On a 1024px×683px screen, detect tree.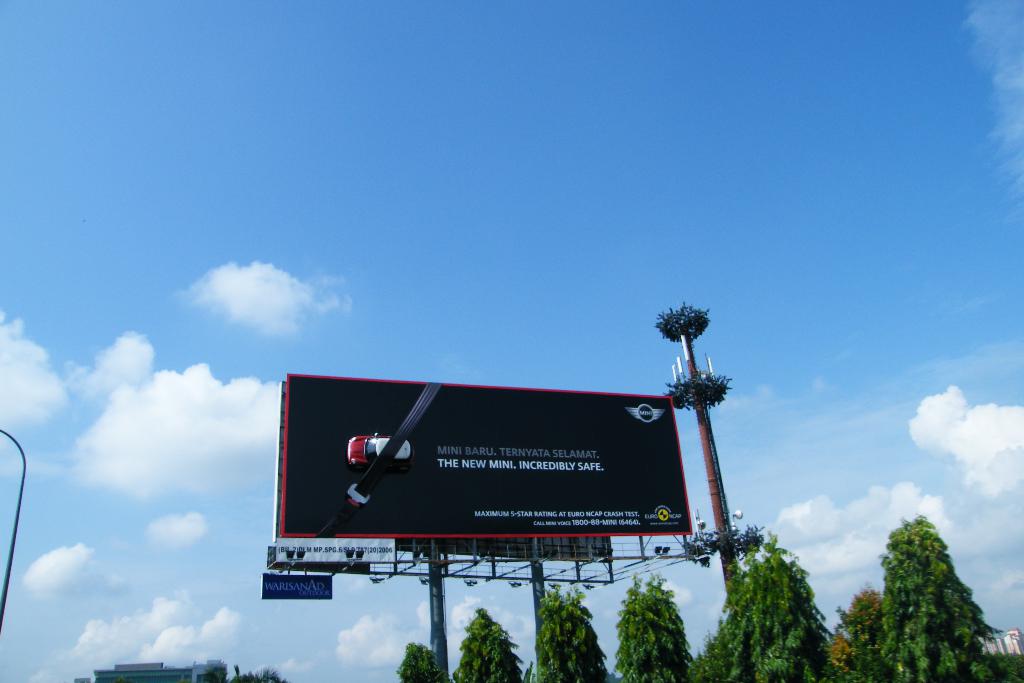
397,641,449,680.
